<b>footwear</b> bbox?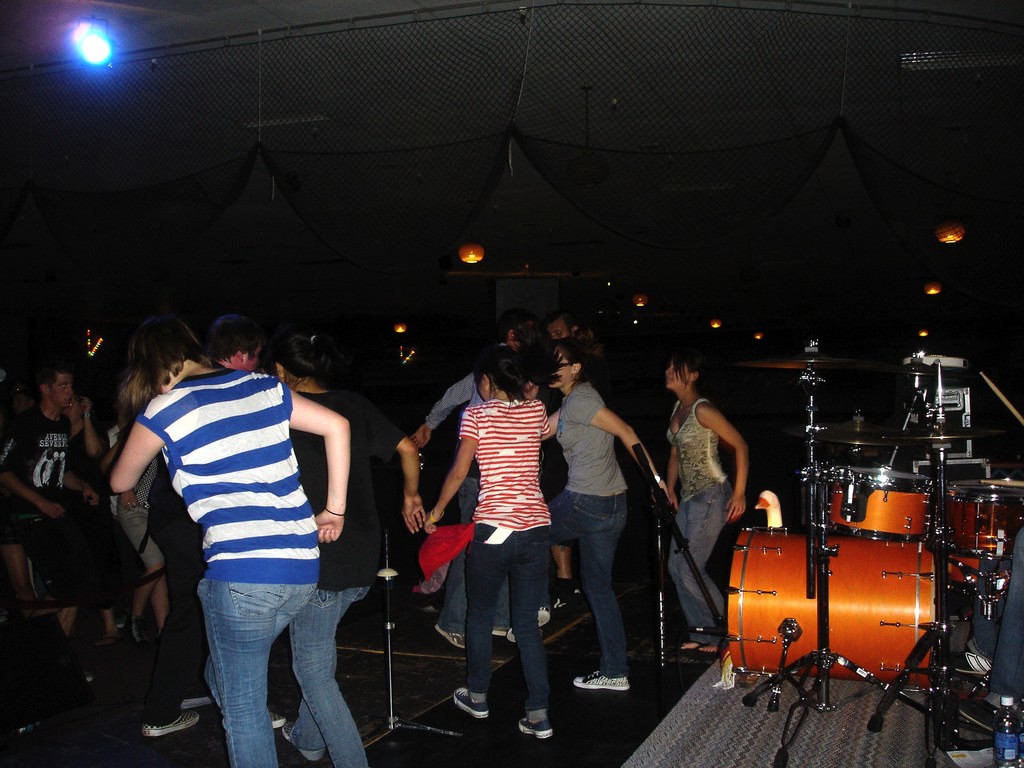
BBox(495, 628, 510, 635)
